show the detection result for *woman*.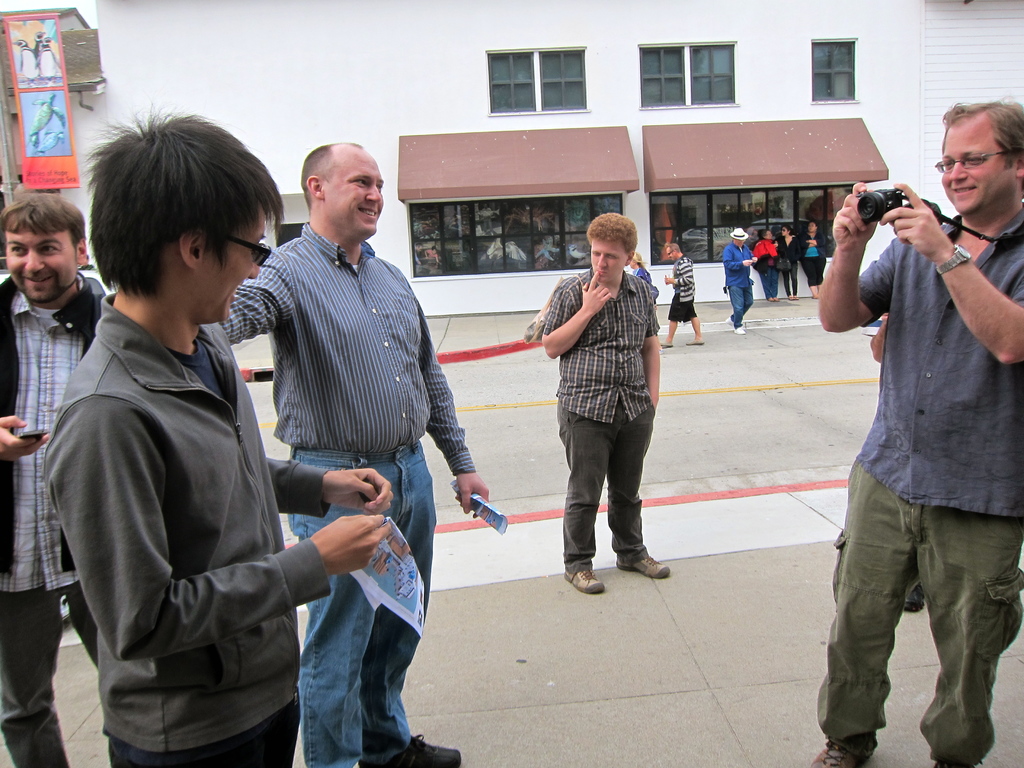
[774, 223, 801, 299].
